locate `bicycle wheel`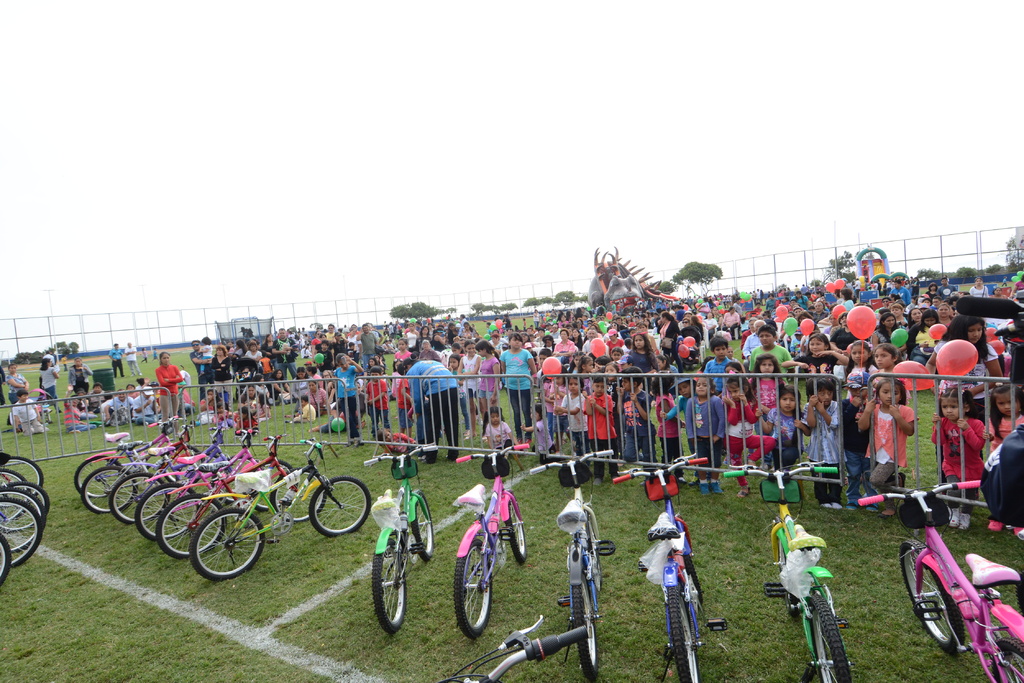
Rect(504, 500, 526, 561)
